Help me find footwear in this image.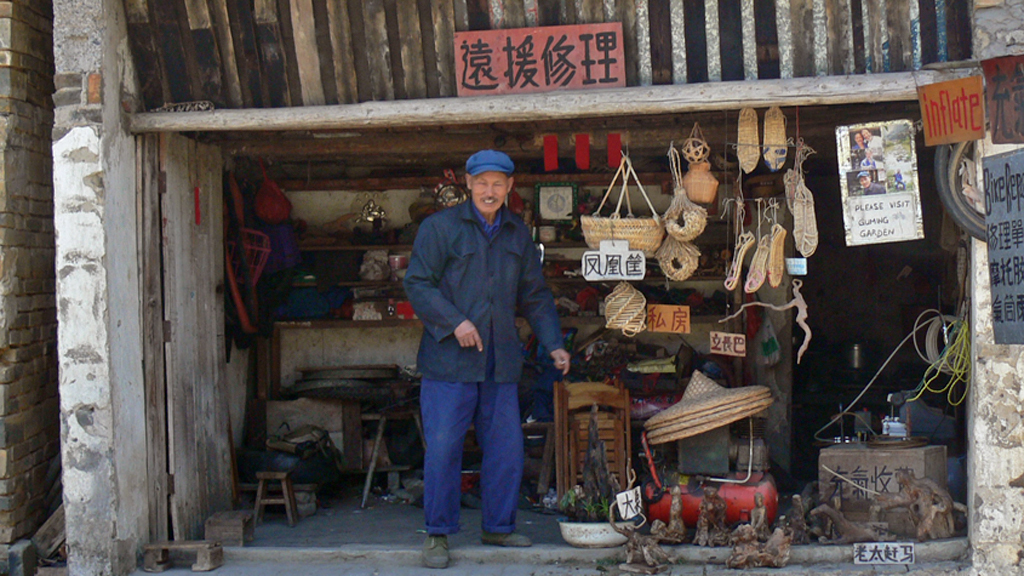
Found it: box=[479, 527, 536, 549].
